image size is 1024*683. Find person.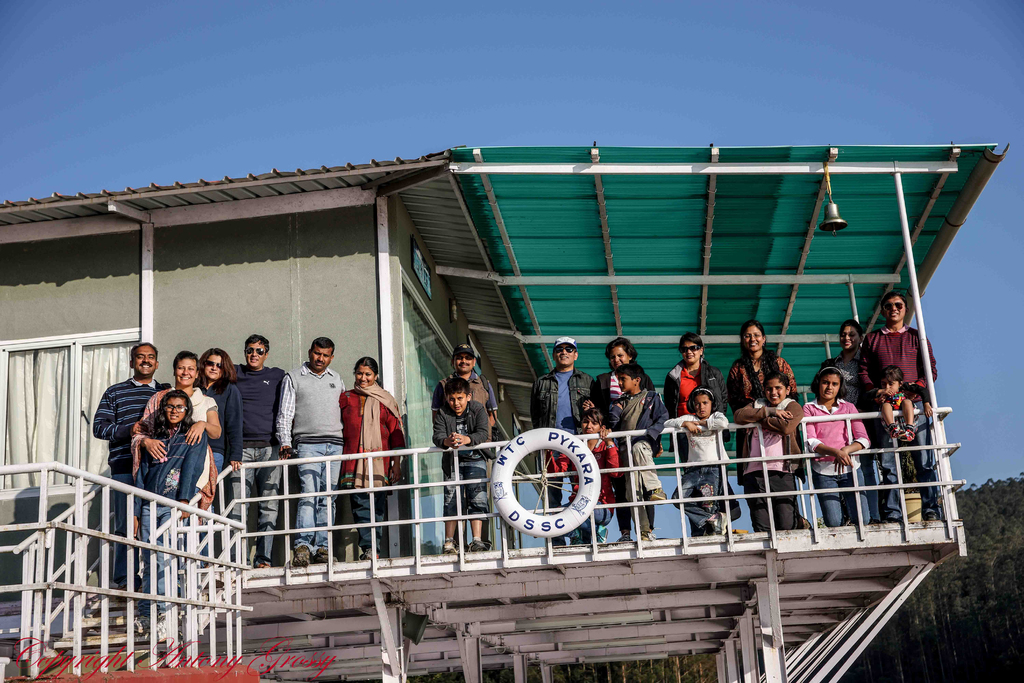
box(870, 361, 927, 441).
